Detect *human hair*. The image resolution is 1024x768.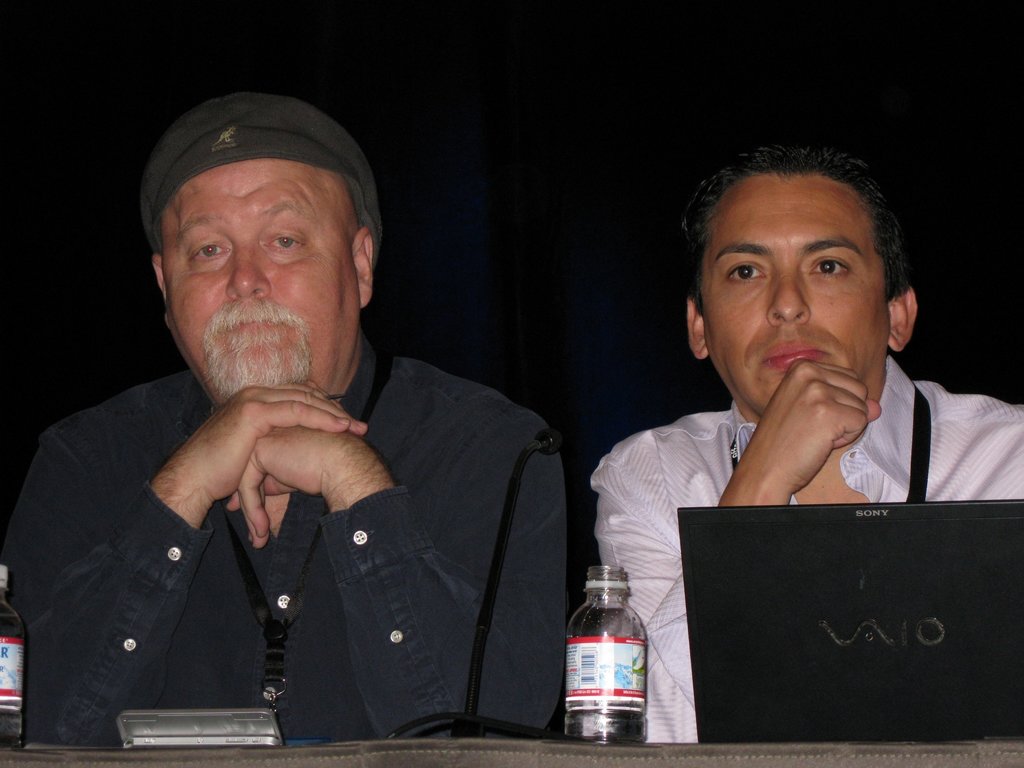
Rect(687, 146, 911, 332).
